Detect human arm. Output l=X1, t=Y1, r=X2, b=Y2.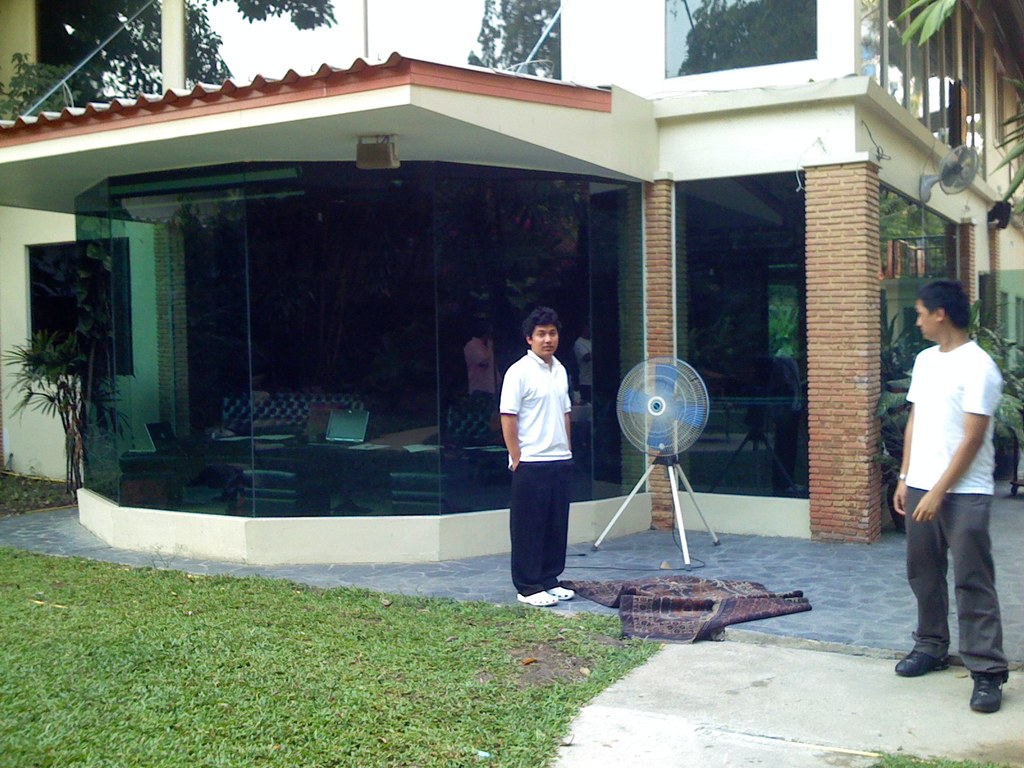
l=888, t=399, r=913, b=520.
